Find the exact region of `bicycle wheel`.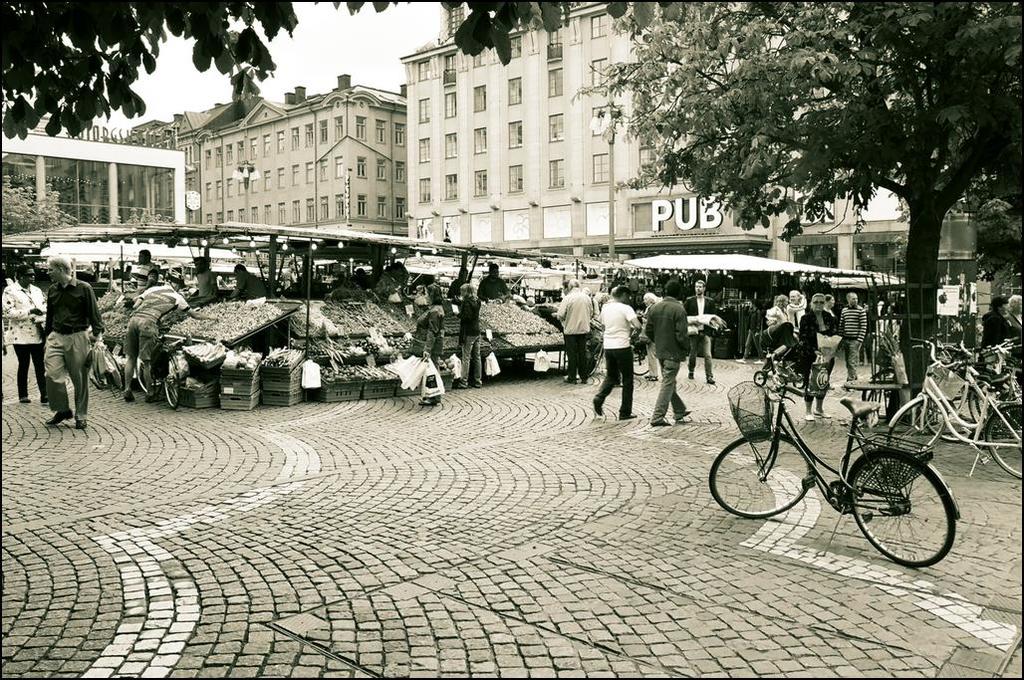
Exact region: region(921, 384, 978, 444).
